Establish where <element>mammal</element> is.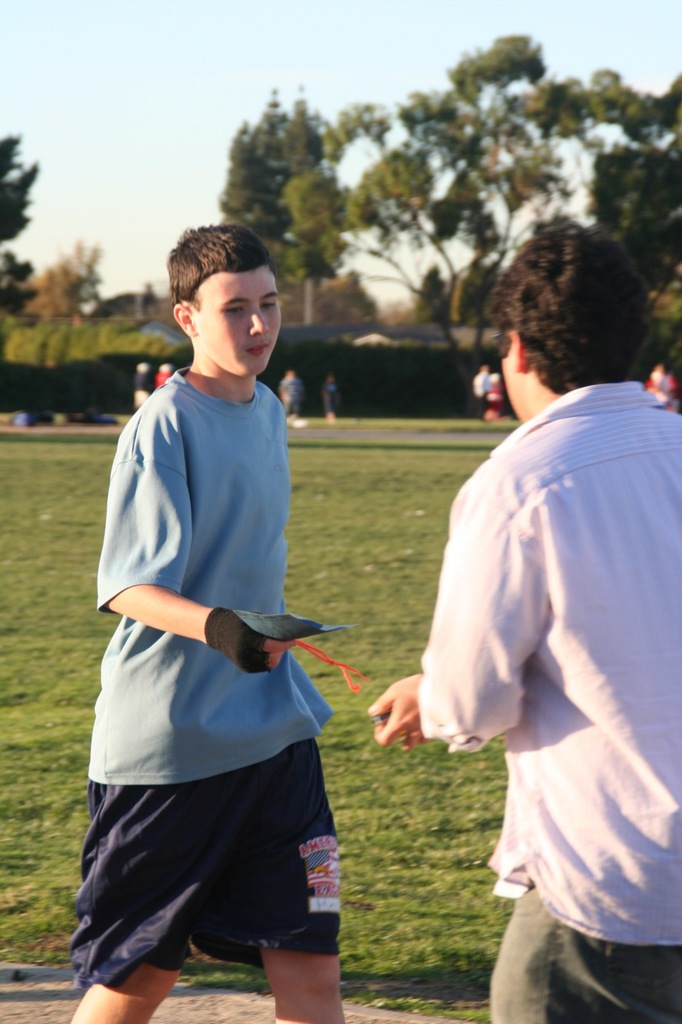
Established at bbox=(472, 364, 489, 416).
